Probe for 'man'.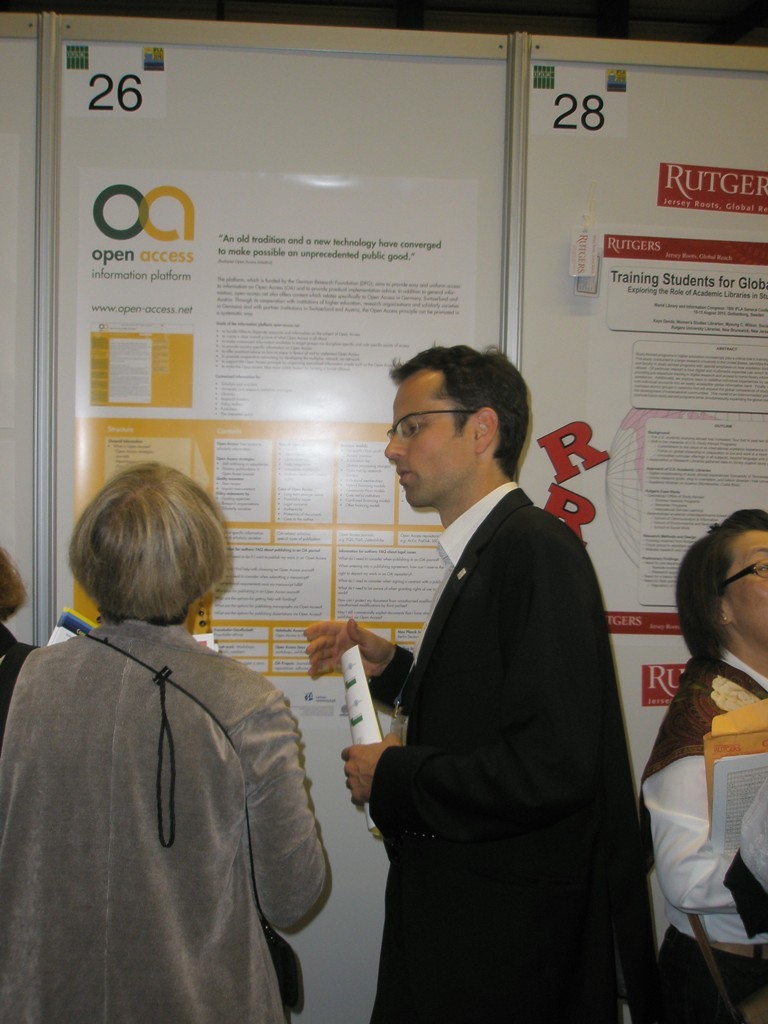
Probe result: region(641, 503, 767, 1023).
